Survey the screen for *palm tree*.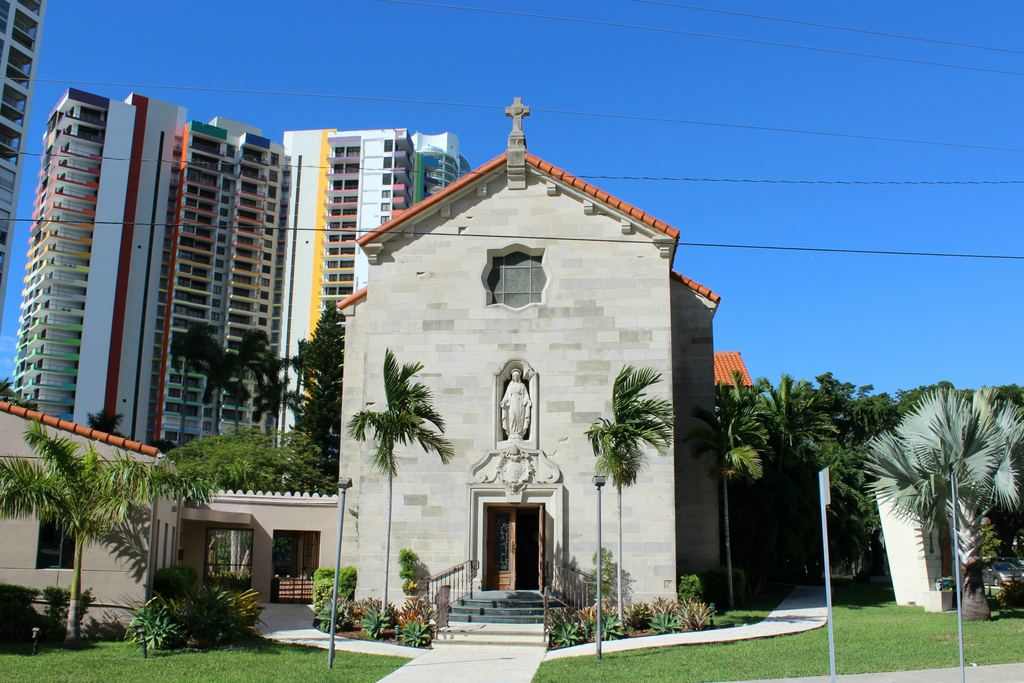
Survey found: [left=335, top=350, right=440, bottom=595].
